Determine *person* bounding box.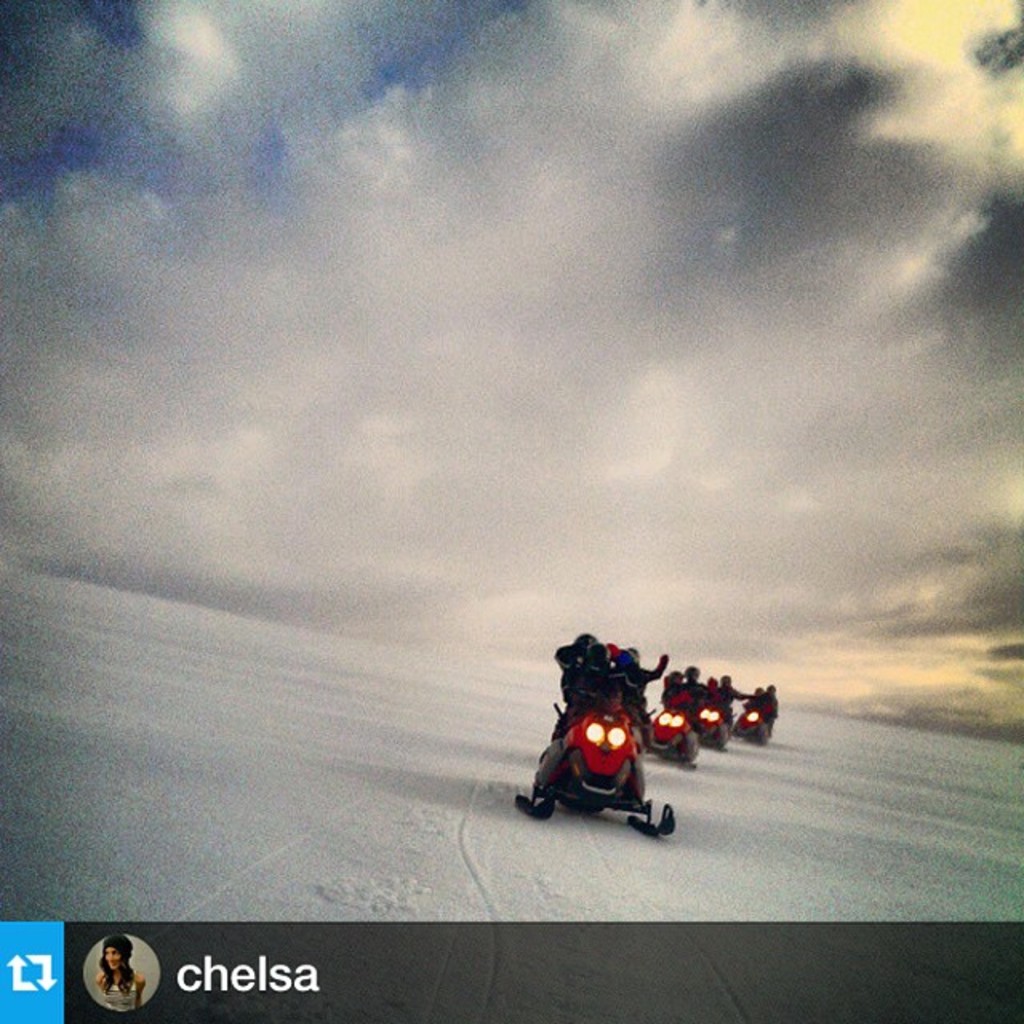
Determined: <region>710, 669, 757, 718</region>.
